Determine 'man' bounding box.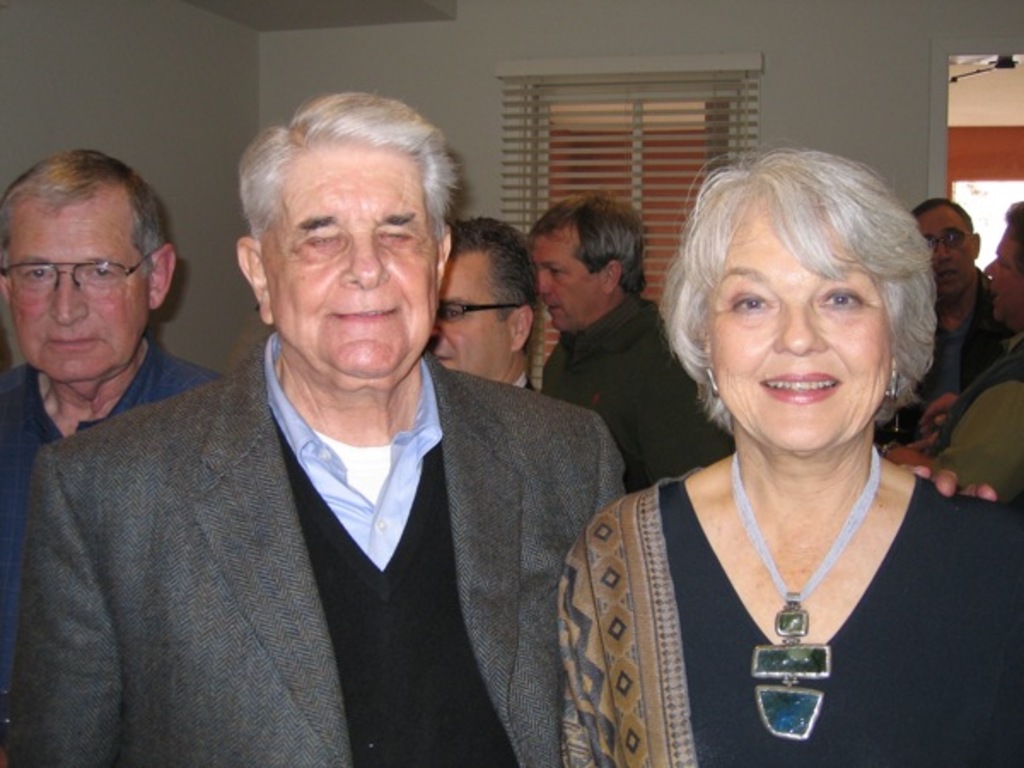
Determined: [x1=526, y1=195, x2=732, y2=492].
